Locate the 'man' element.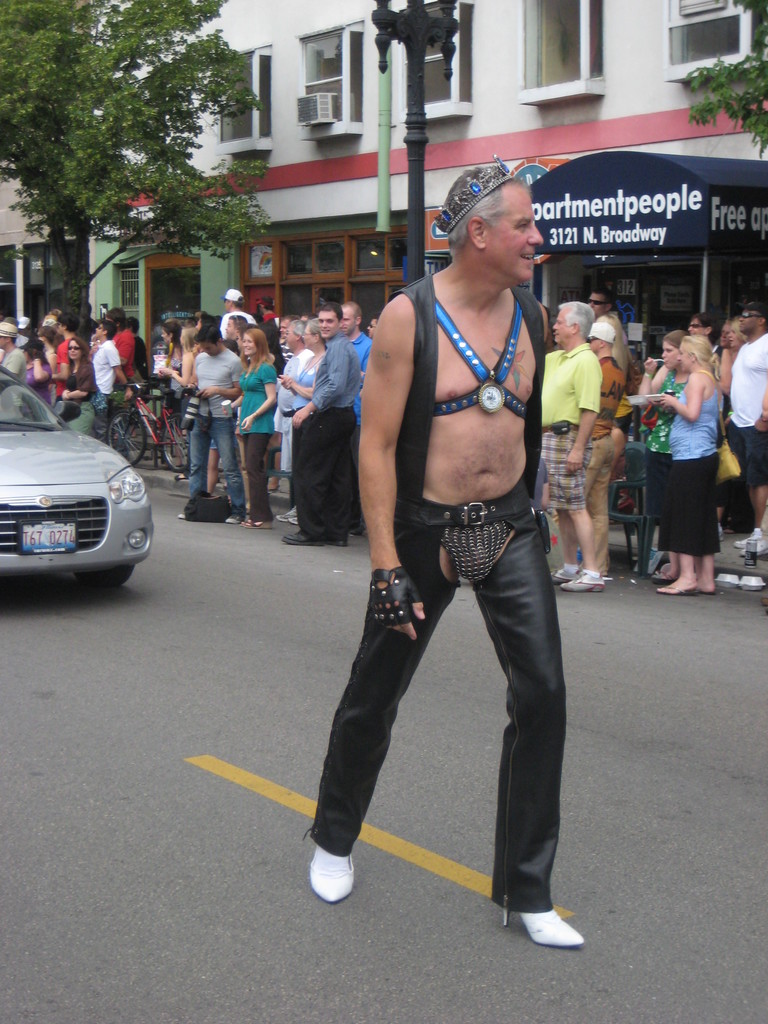
Element bbox: bbox=(340, 302, 372, 410).
